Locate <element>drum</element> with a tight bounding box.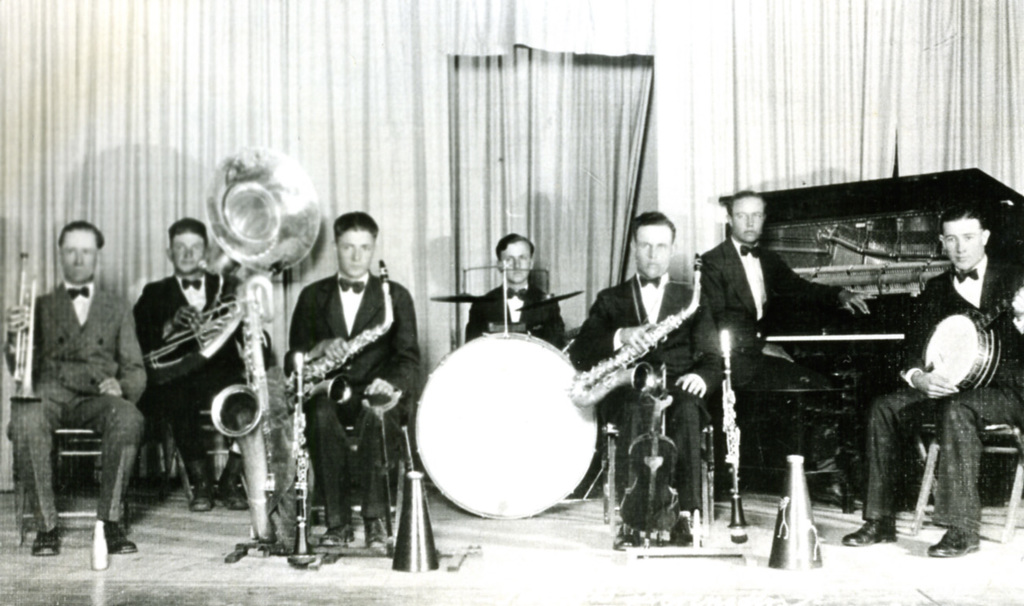
(x1=414, y1=329, x2=599, y2=519).
